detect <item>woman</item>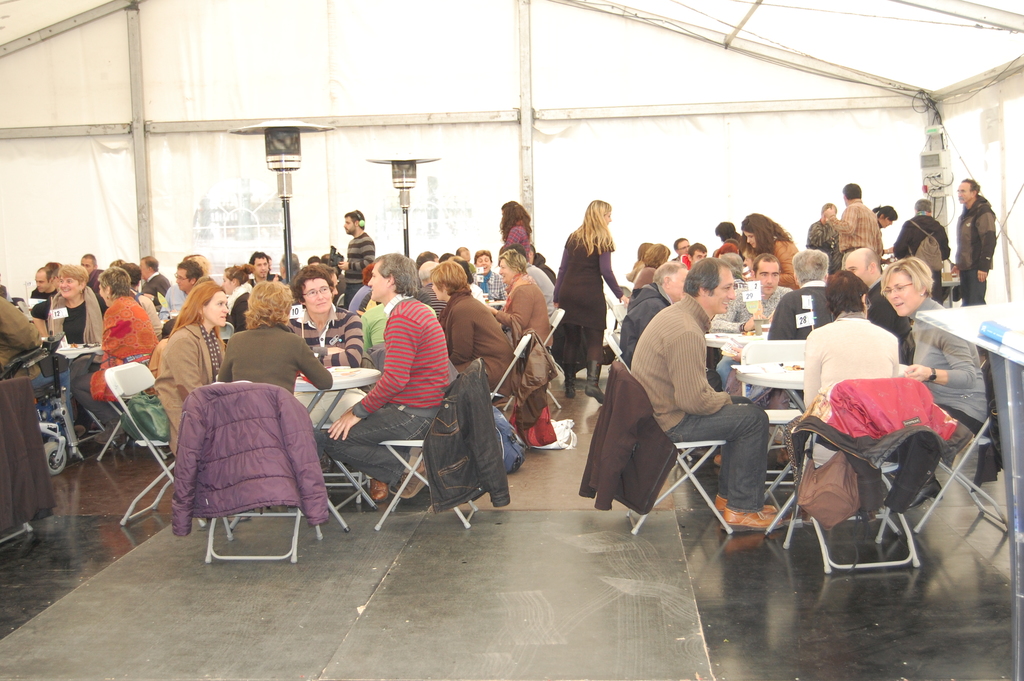
x1=636 y1=237 x2=676 y2=293
